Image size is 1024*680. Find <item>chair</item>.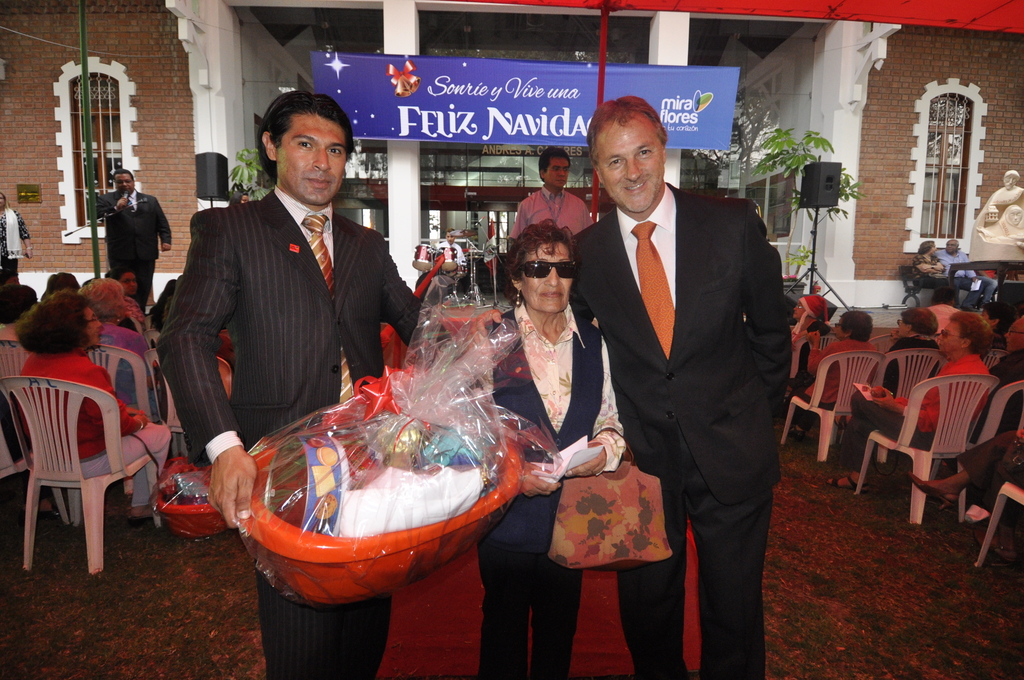
(970, 479, 1023, 567).
